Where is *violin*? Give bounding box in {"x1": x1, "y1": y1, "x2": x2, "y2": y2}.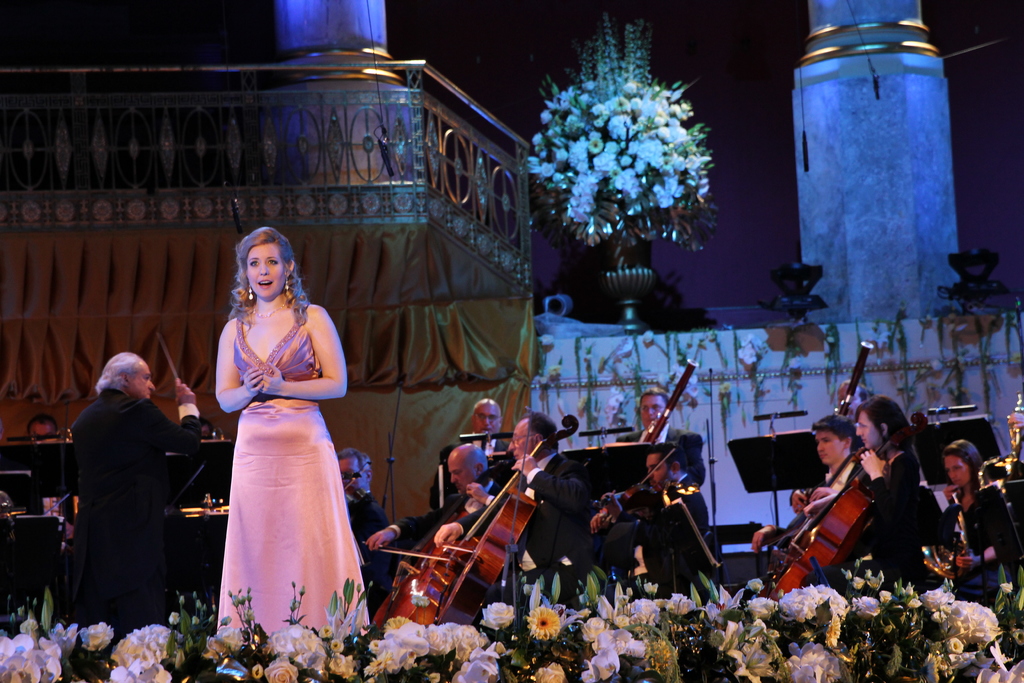
{"x1": 362, "y1": 464, "x2": 496, "y2": 641}.
